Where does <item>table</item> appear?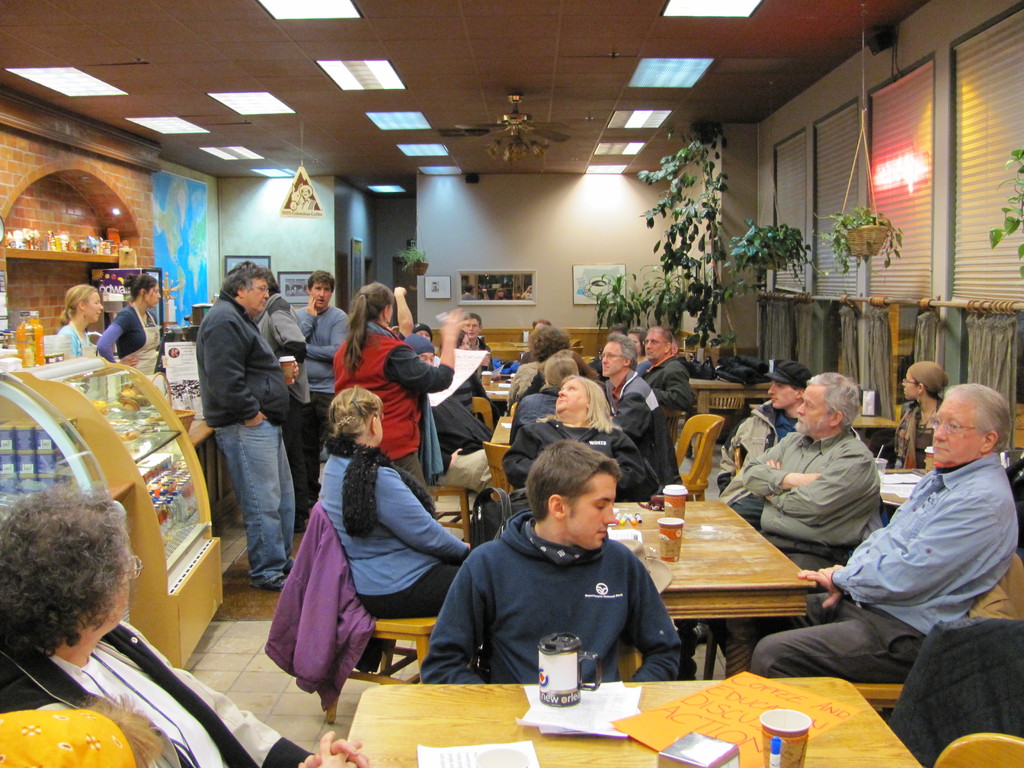
Appears at crop(608, 496, 813, 678).
